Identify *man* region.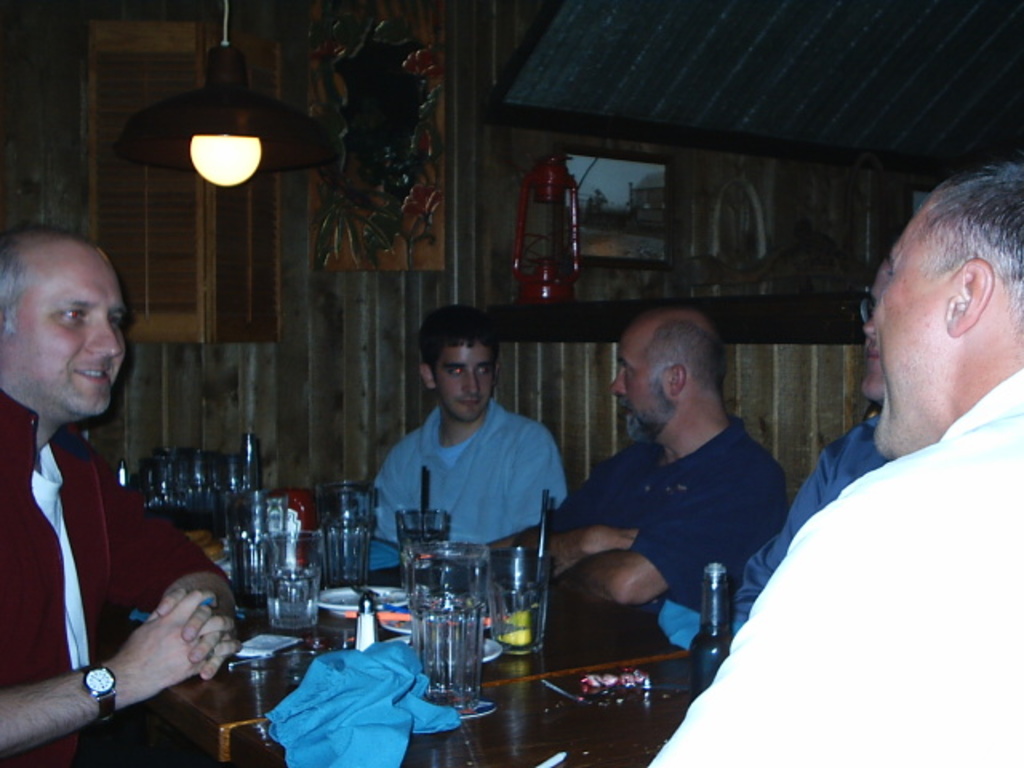
Region: 544:306:786:614.
